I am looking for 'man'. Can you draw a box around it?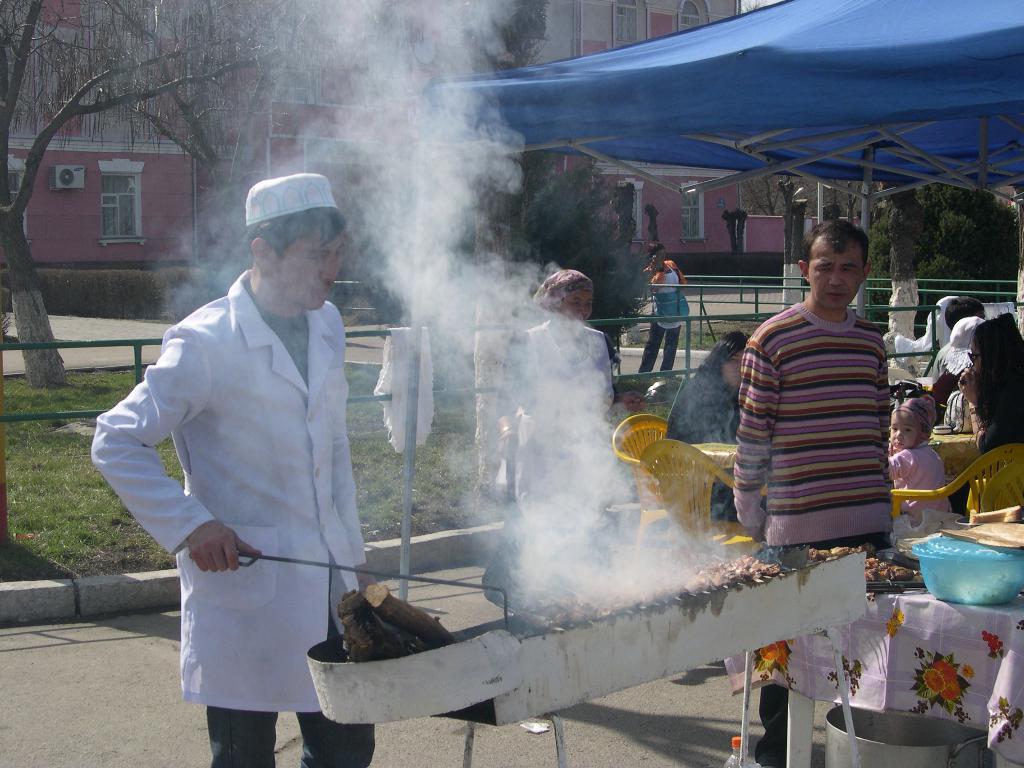
Sure, the bounding box is box(713, 216, 886, 767).
